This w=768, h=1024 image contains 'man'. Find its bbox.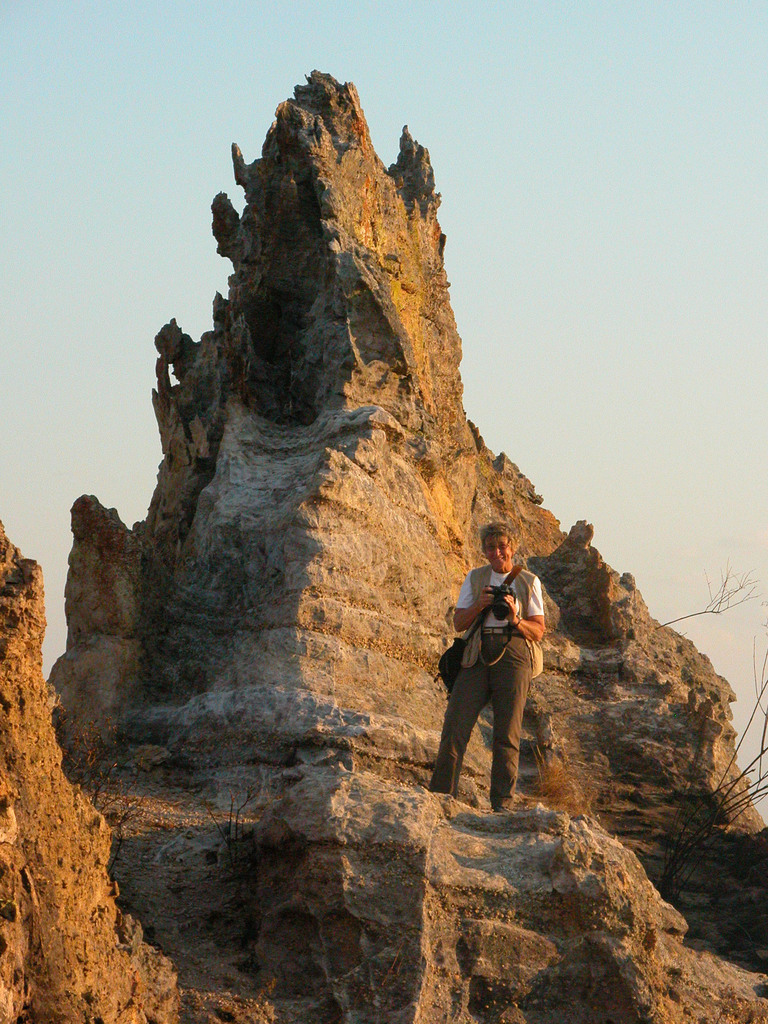
[x1=436, y1=530, x2=554, y2=816].
